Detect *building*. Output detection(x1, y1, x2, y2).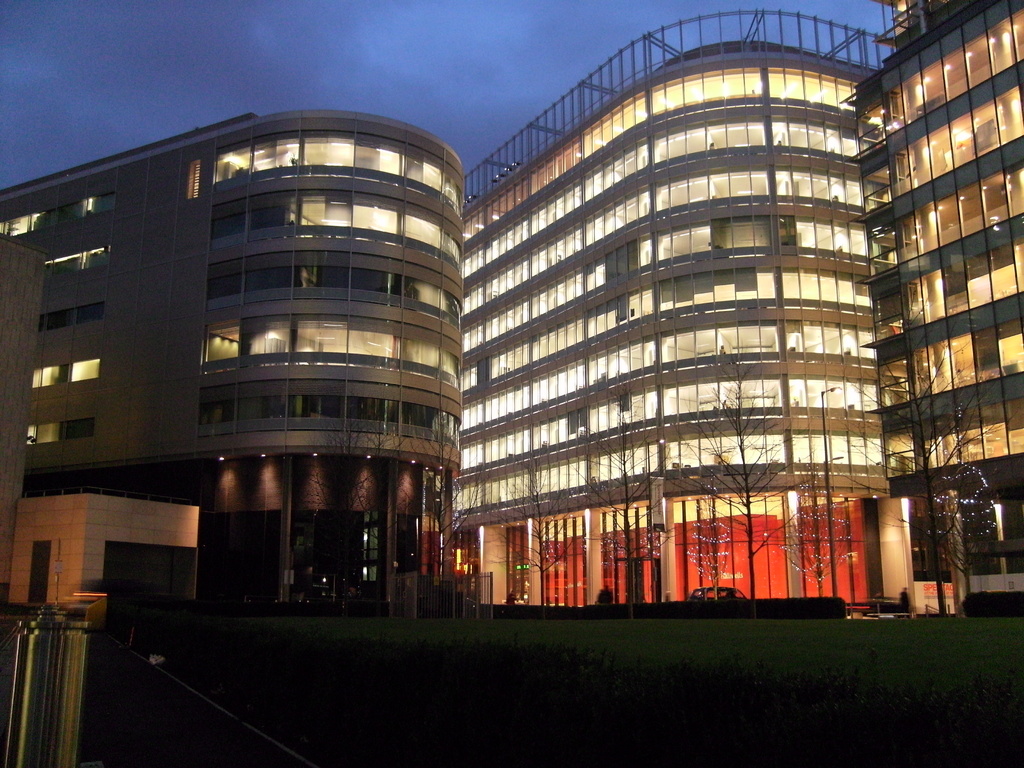
detection(0, 228, 50, 618).
